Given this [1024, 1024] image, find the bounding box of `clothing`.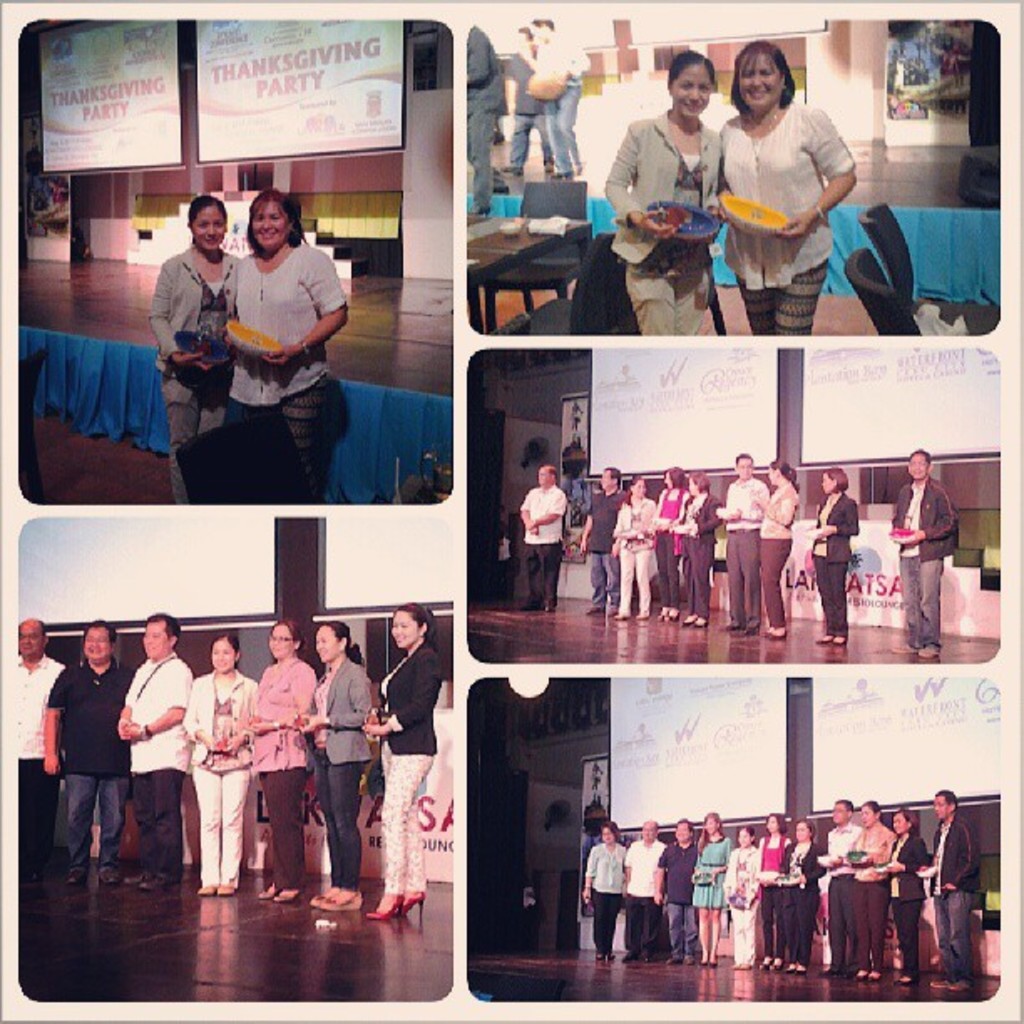
left=233, top=243, right=348, bottom=505.
